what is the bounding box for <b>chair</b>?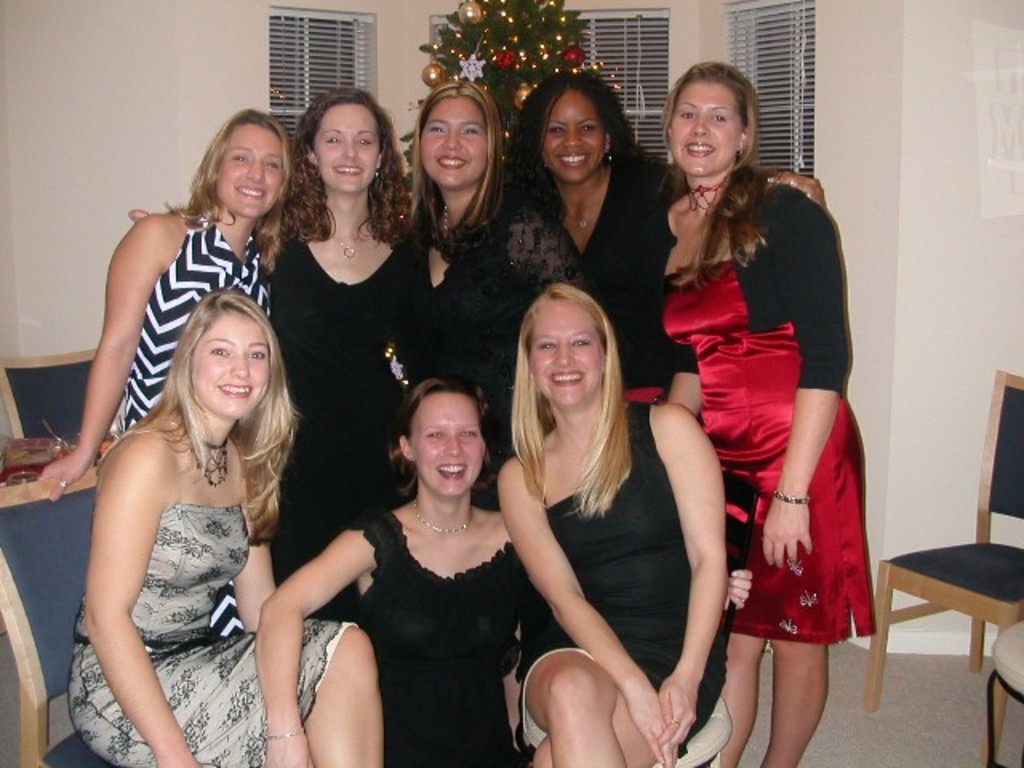
x1=984, y1=624, x2=1022, y2=766.
